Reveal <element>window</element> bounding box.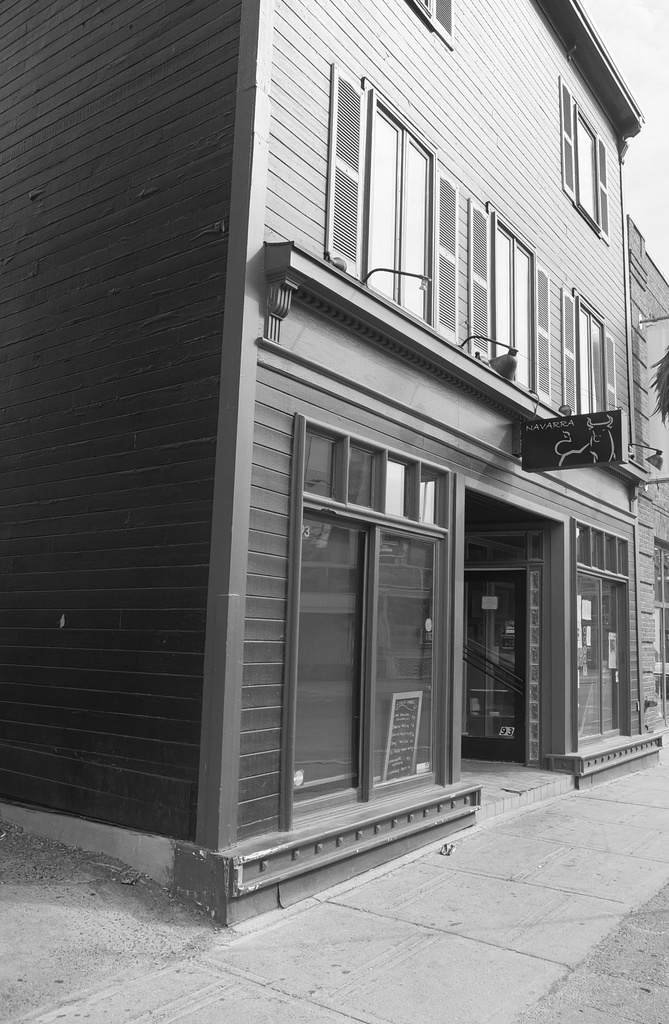
Revealed: detection(573, 514, 633, 750).
